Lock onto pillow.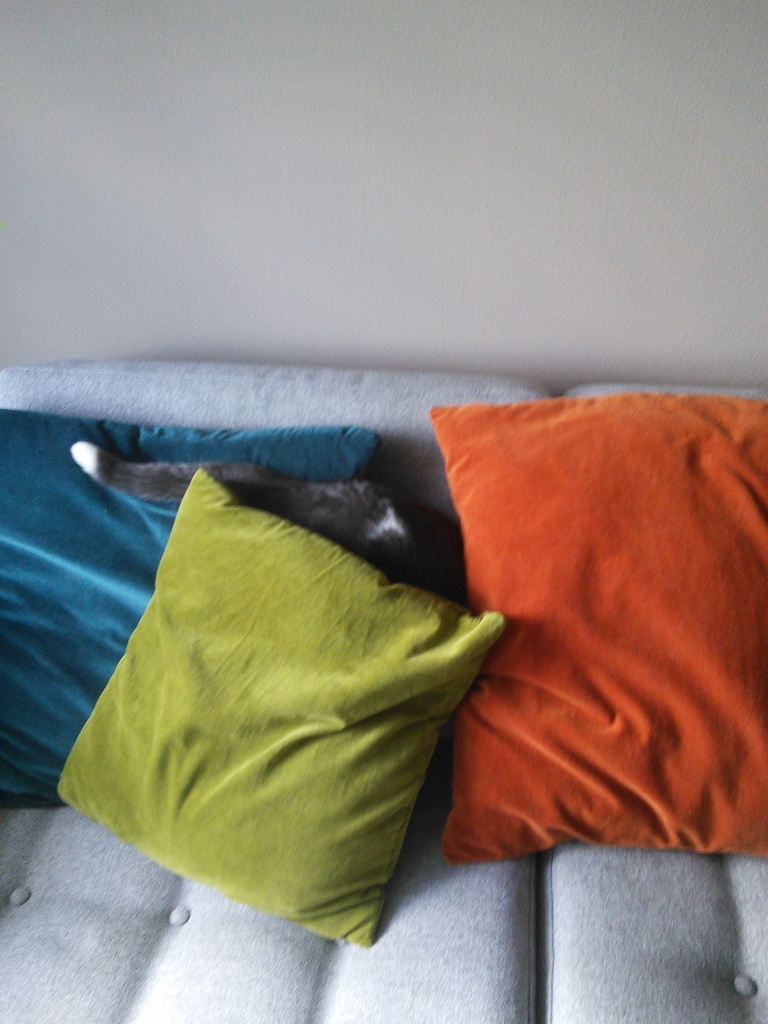
Locked: pyautogui.locateOnScreen(428, 385, 751, 836).
